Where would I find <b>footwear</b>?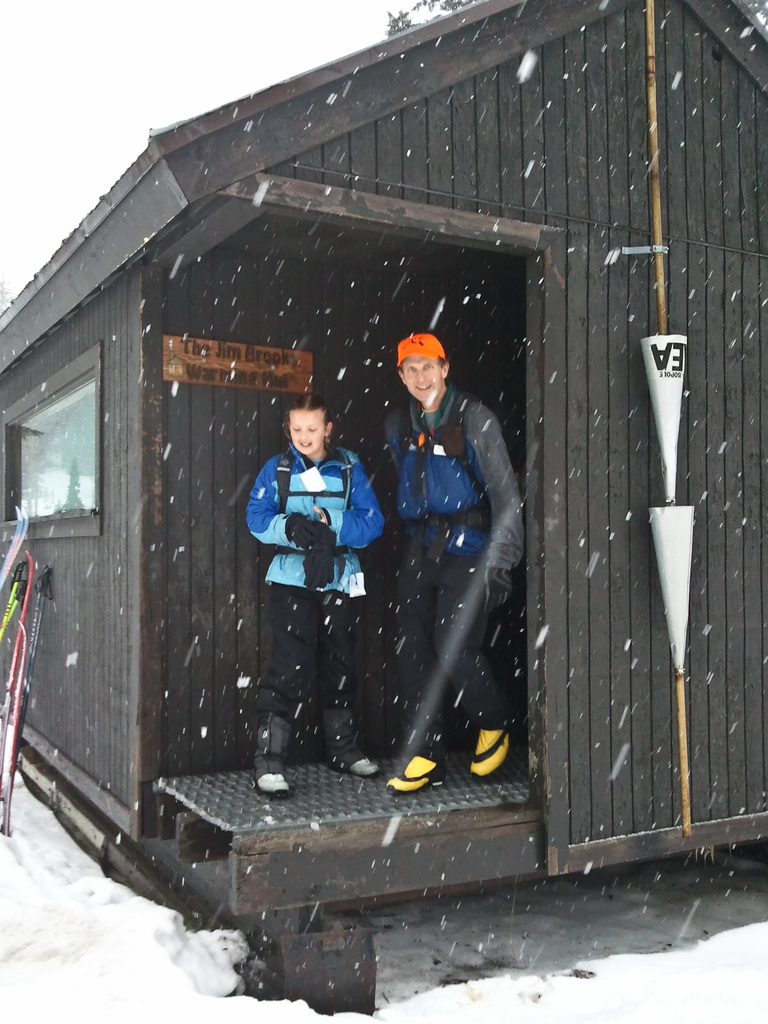
At 385, 755, 432, 794.
